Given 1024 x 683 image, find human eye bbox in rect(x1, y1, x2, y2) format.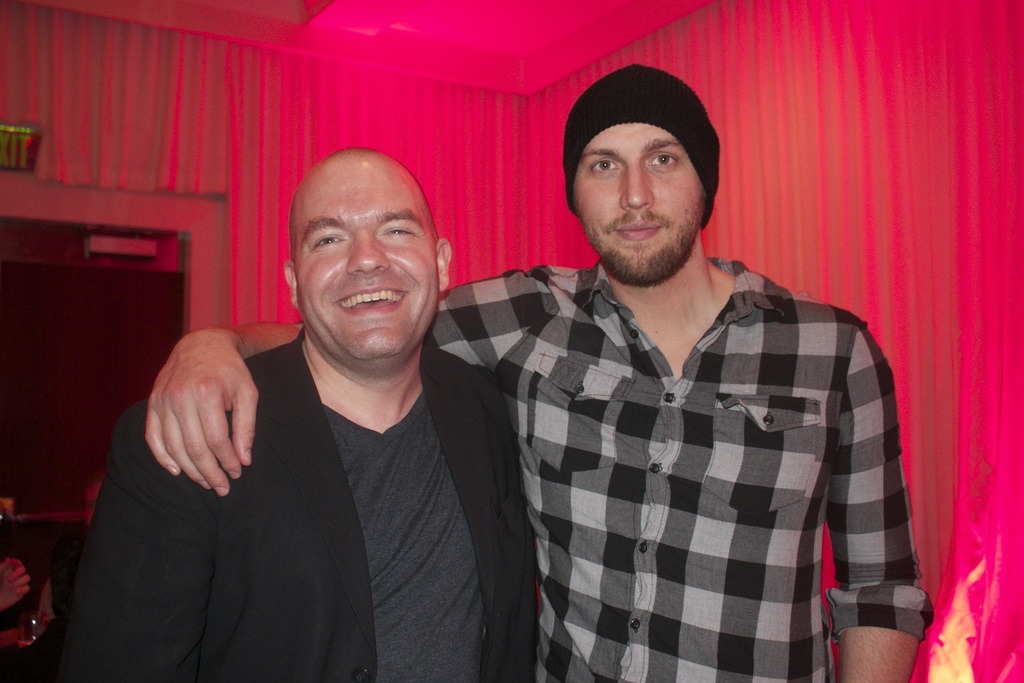
rect(381, 226, 419, 238).
